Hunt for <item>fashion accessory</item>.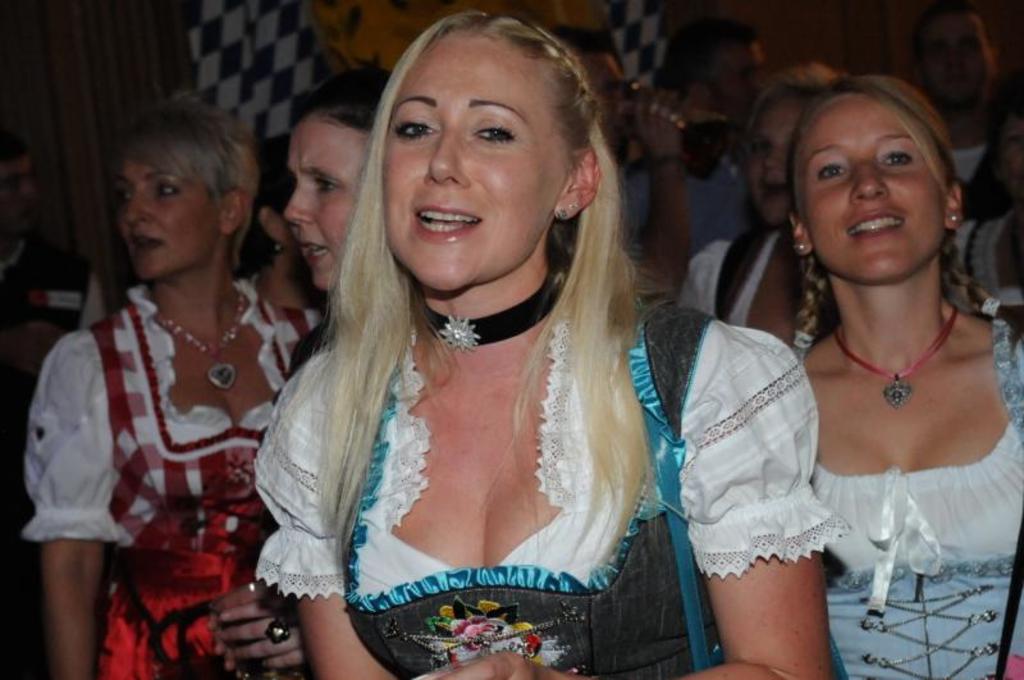
Hunted down at {"x1": 262, "y1": 615, "x2": 289, "y2": 644}.
